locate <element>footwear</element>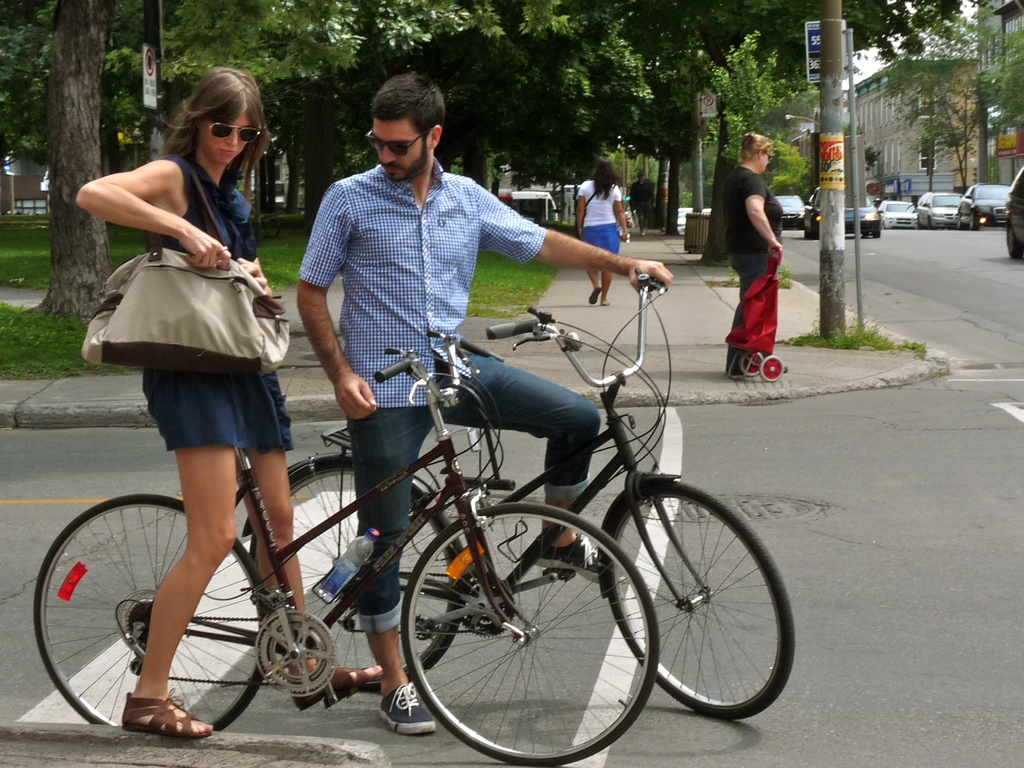
Rect(586, 286, 600, 308)
